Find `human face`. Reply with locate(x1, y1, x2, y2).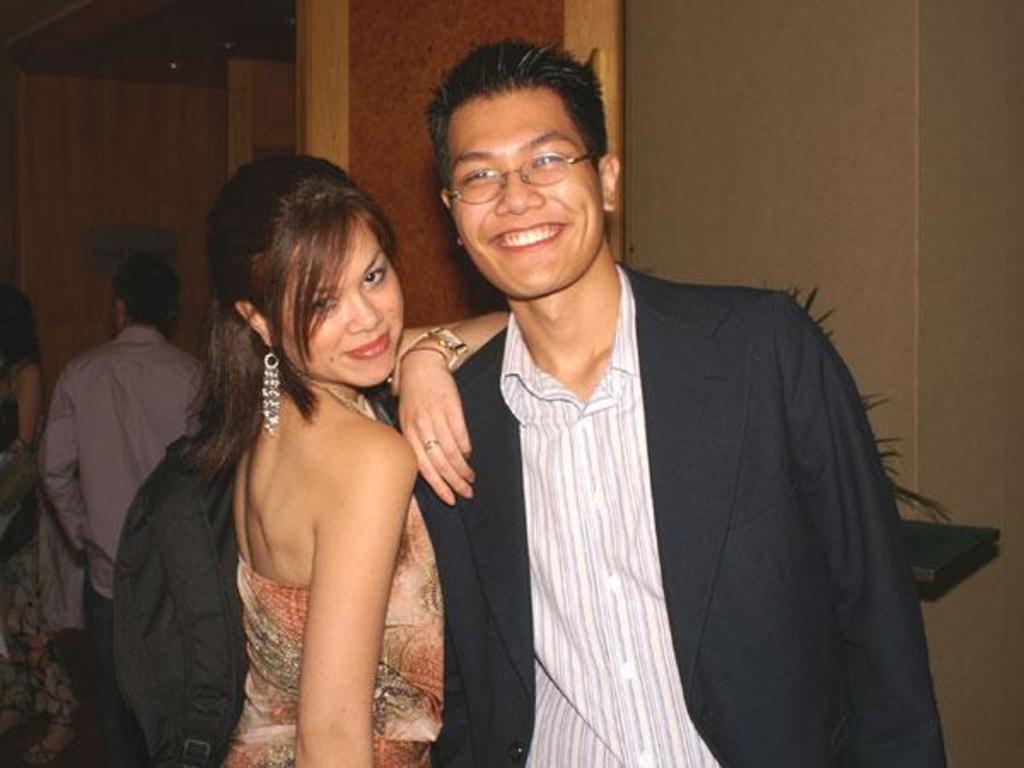
locate(445, 89, 601, 300).
